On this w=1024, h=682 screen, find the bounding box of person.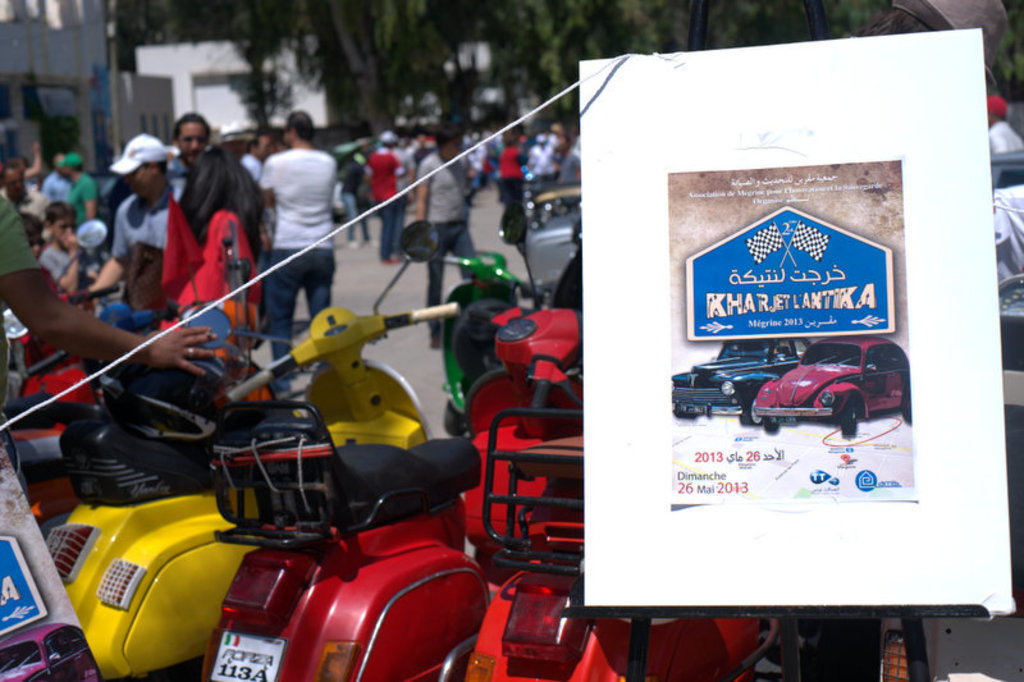
Bounding box: x1=87 y1=136 x2=186 y2=292.
